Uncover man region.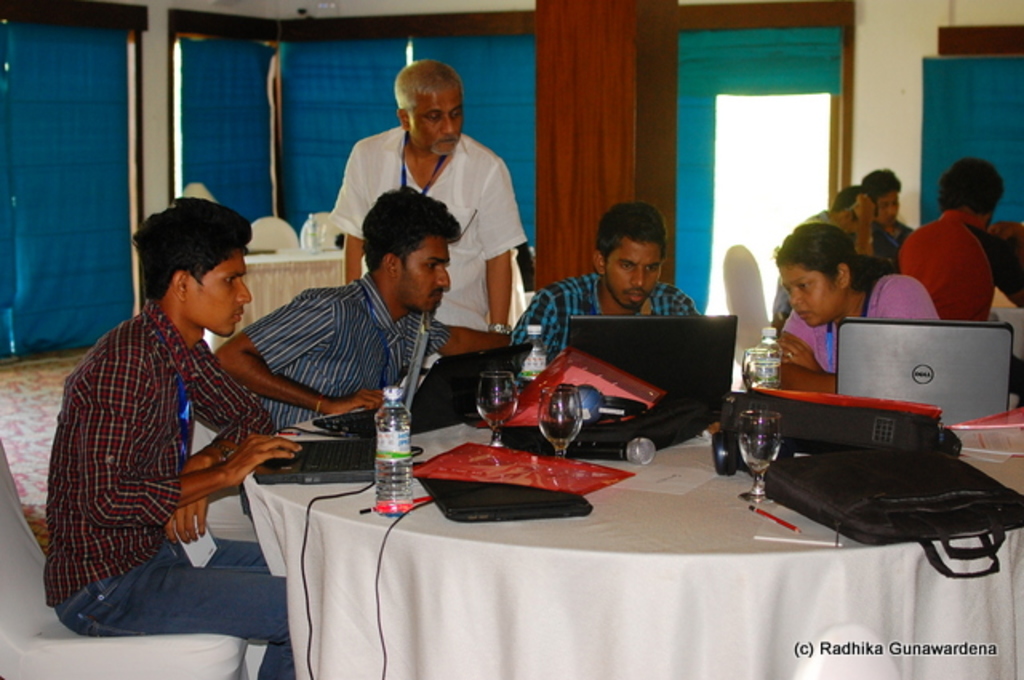
Uncovered: left=778, top=186, right=880, bottom=314.
